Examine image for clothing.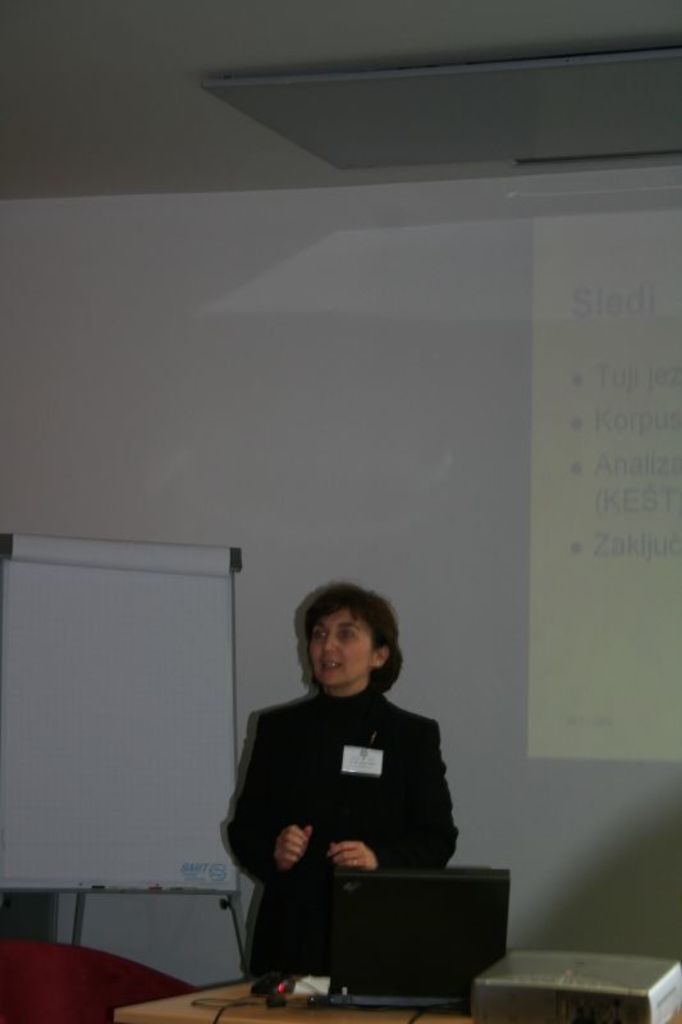
Examination result: 229 687 457 876.
